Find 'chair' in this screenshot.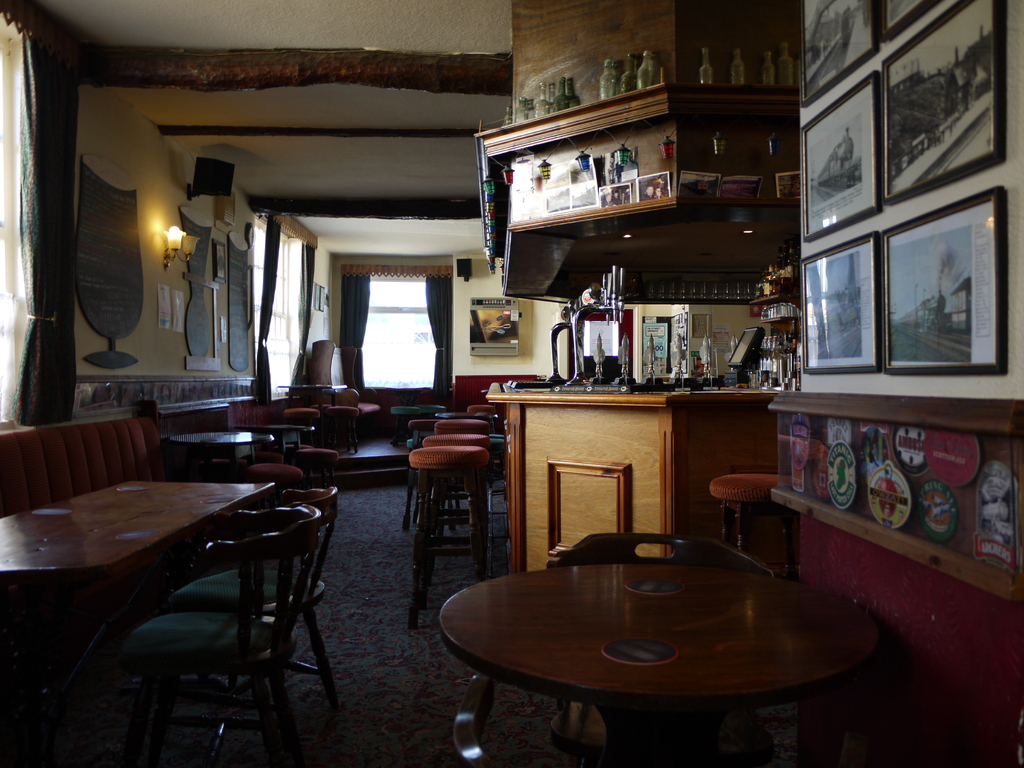
The bounding box for 'chair' is region(451, 669, 520, 767).
